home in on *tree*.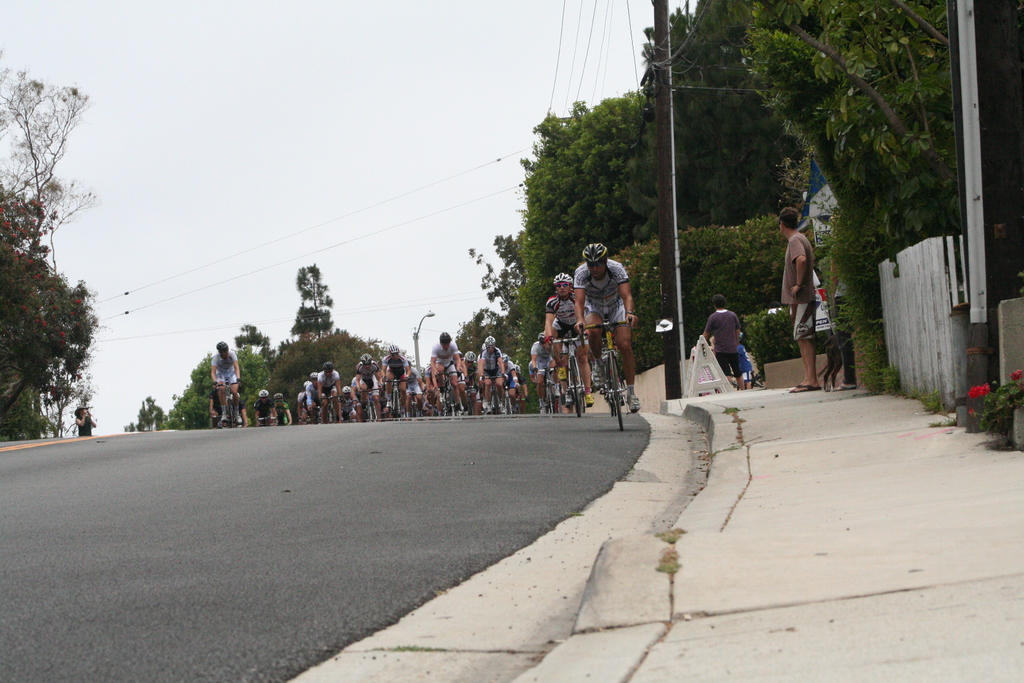
Homed in at {"left": 455, "top": 0, "right": 965, "bottom": 410}.
